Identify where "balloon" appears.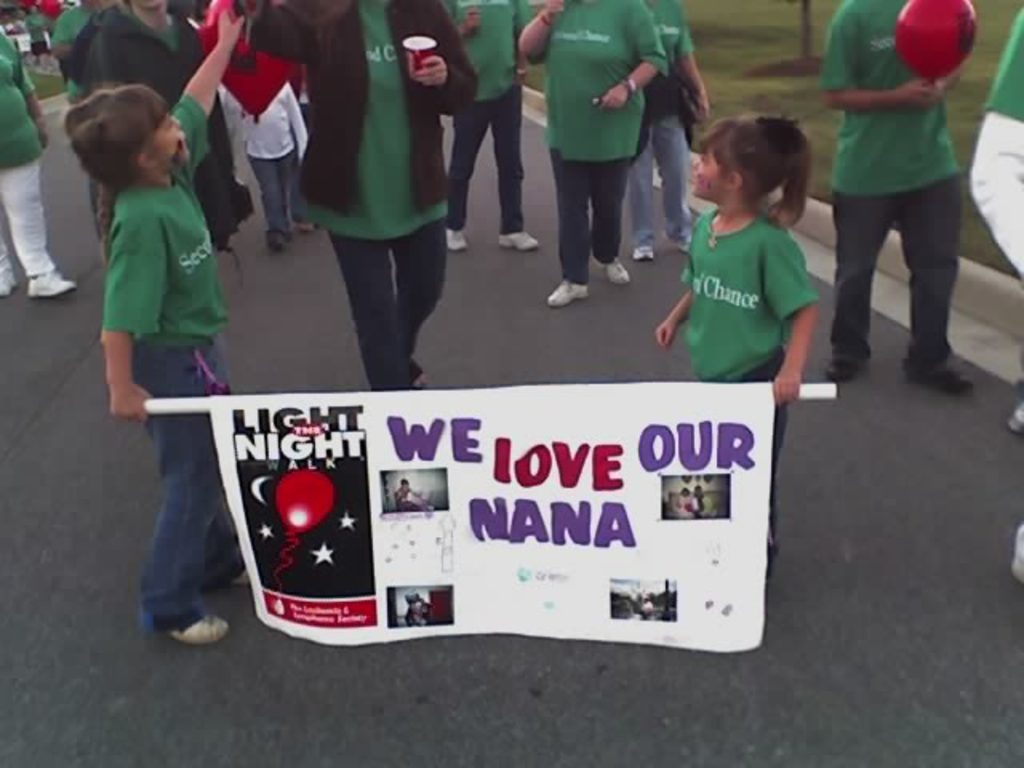
Appears at Rect(893, 0, 971, 90).
